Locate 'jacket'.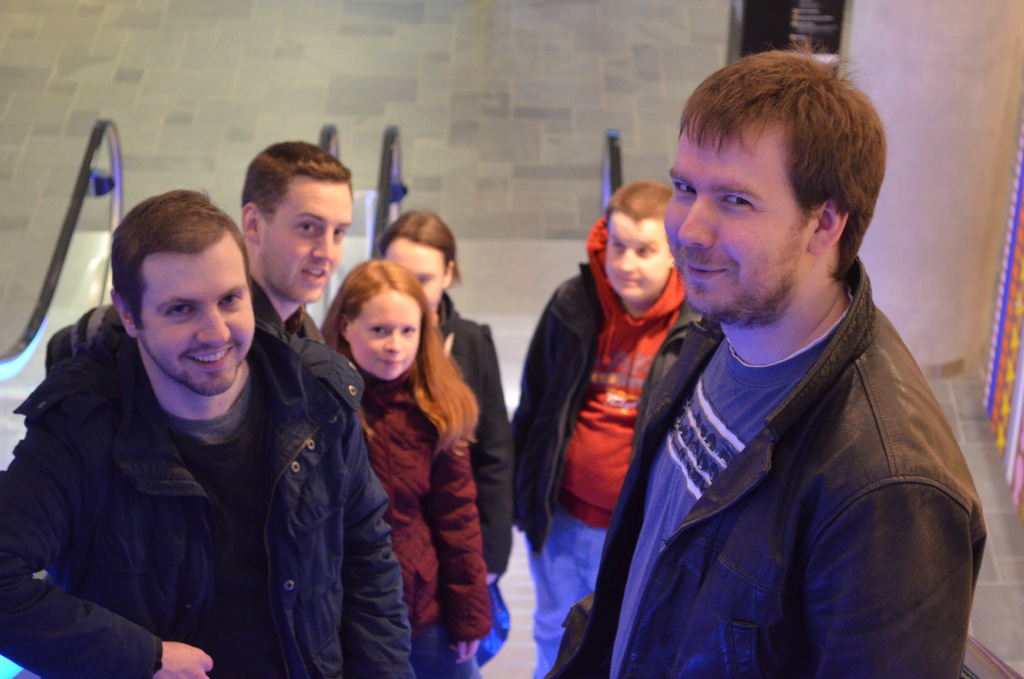
Bounding box: (4,253,402,678).
